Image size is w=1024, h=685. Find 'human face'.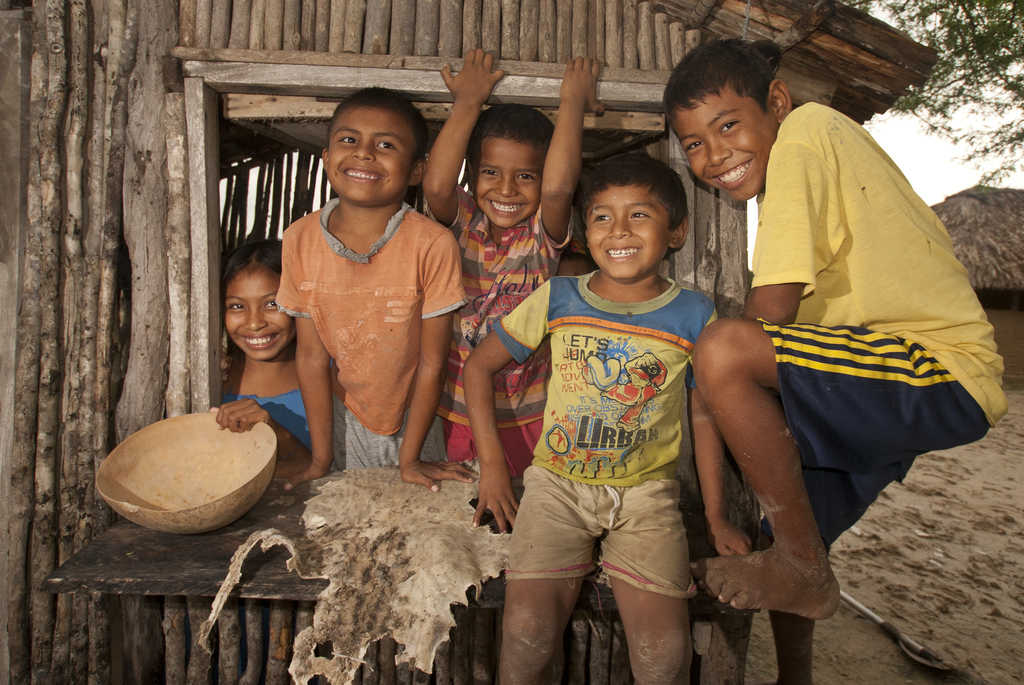
region(324, 108, 422, 209).
